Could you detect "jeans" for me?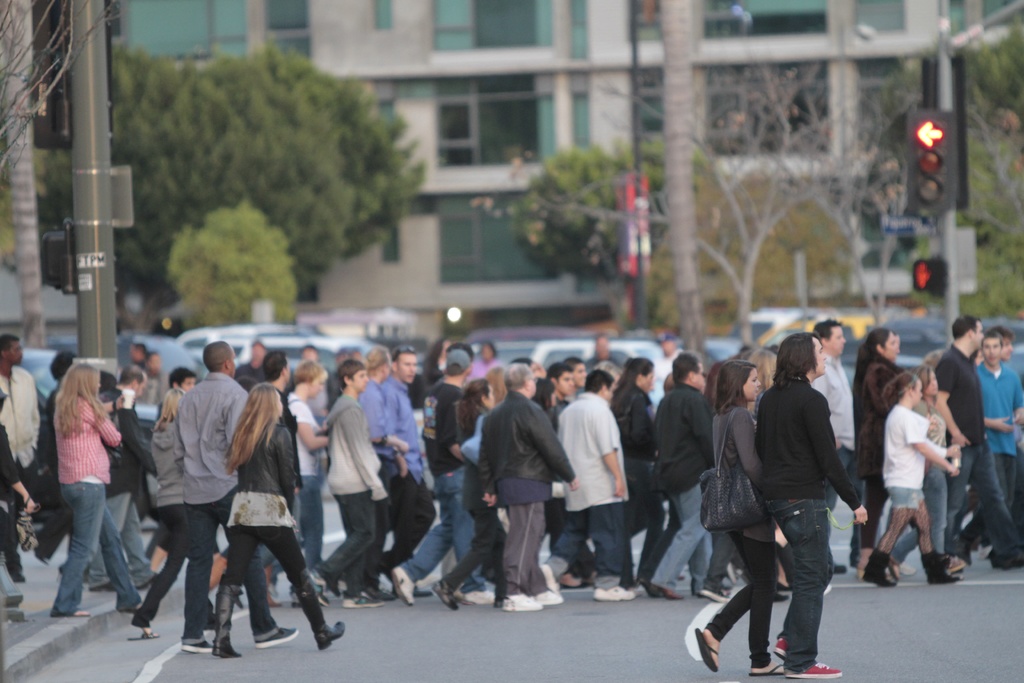
Detection result: {"x1": 890, "y1": 526, "x2": 923, "y2": 567}.
